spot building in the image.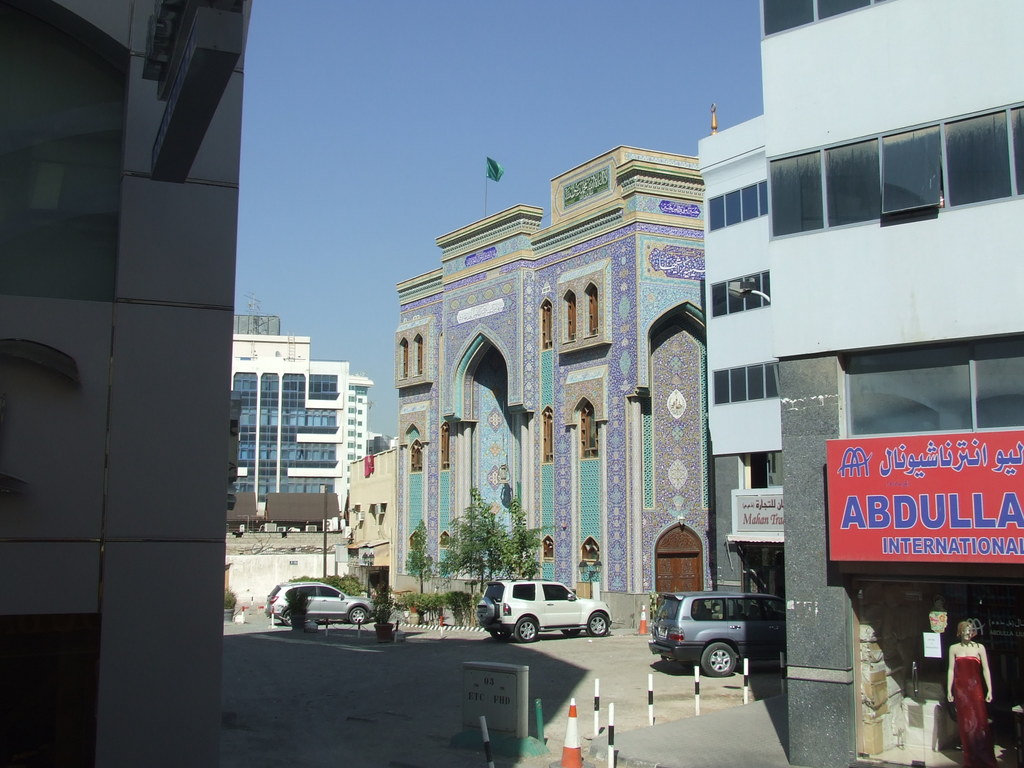
building found at {"x1": 346, "y1": 443, "x2": 401, "y2": 573}.
